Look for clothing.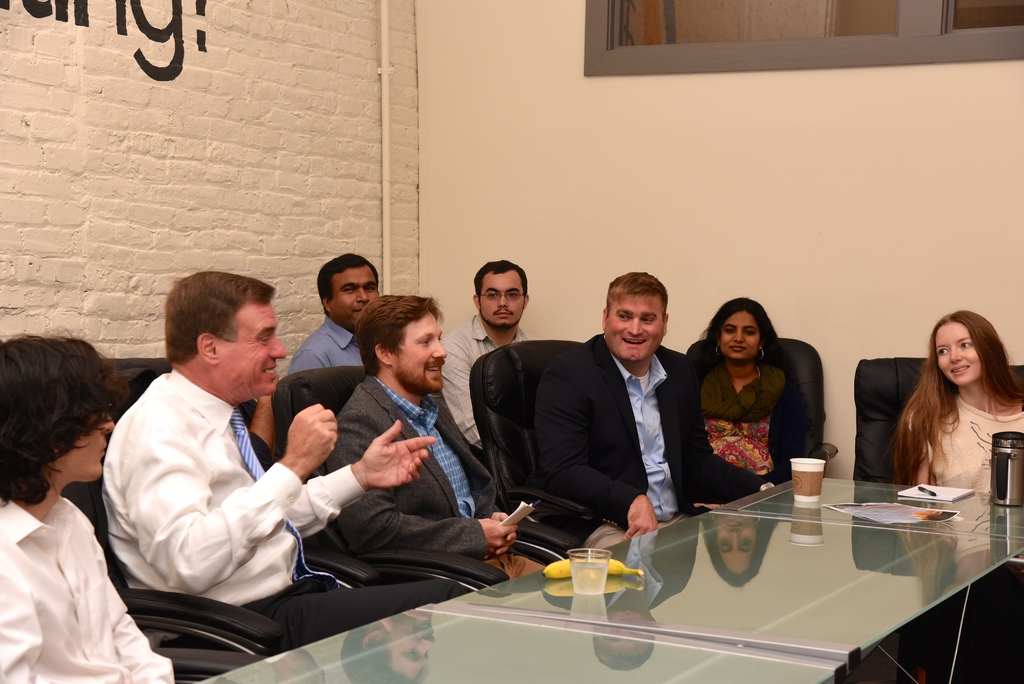
Found: x1=444, y1=307, x2=557, y2=432.
